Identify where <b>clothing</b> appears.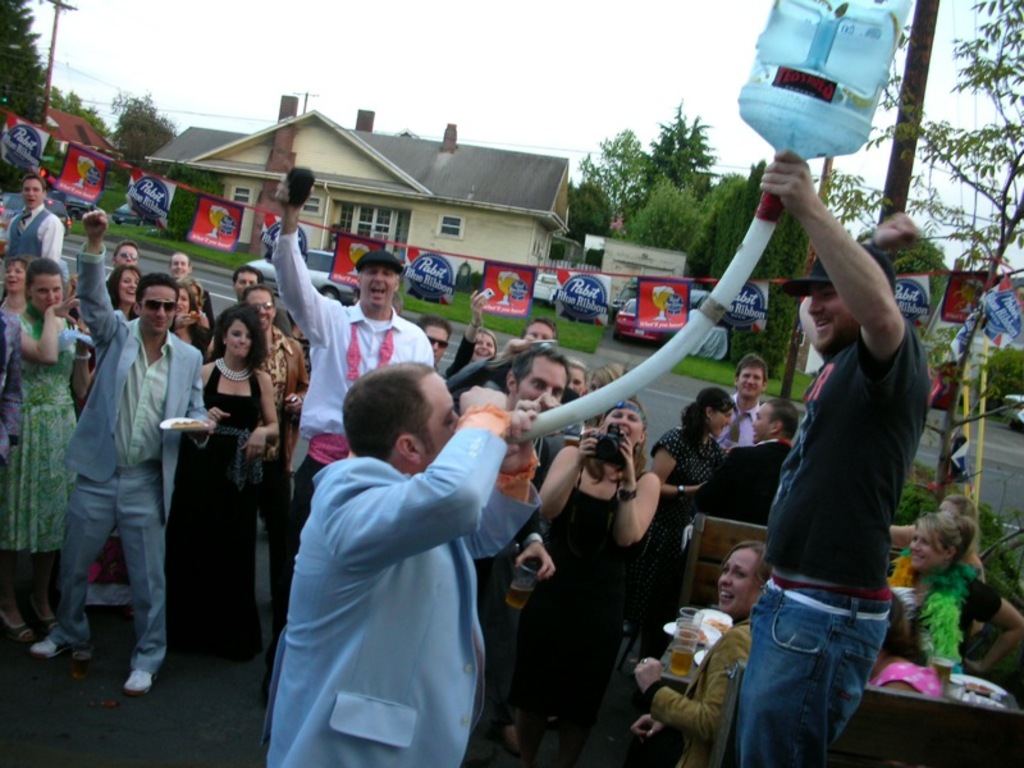
Appears at (910, 568, 998, 681).
